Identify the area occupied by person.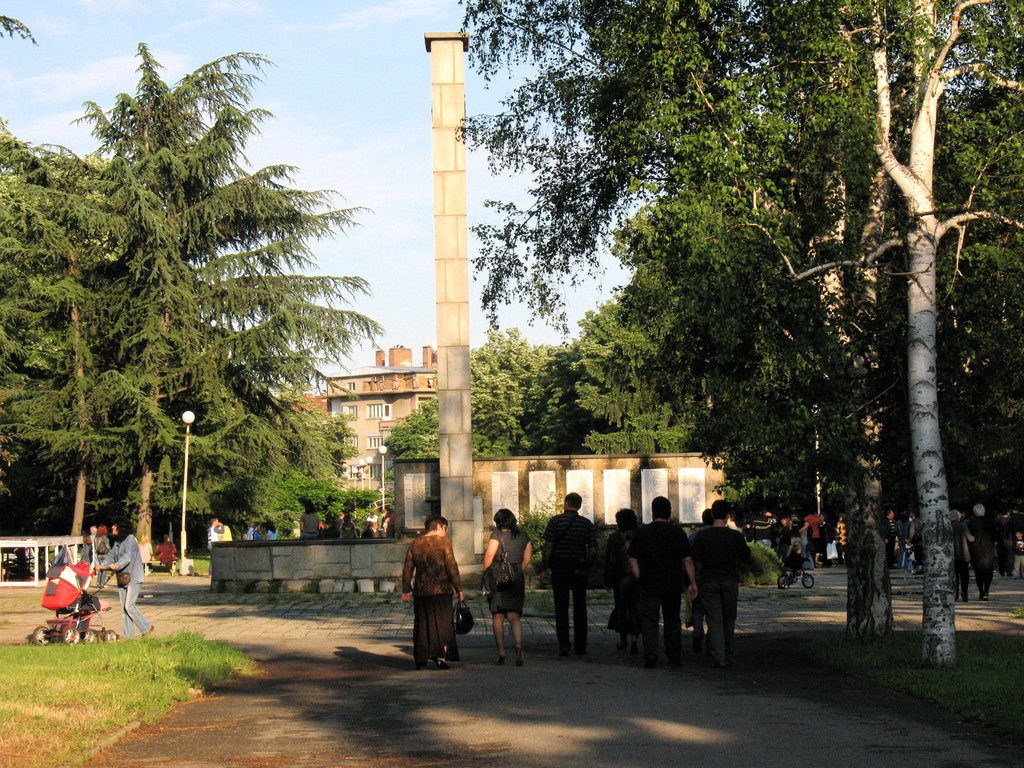
Area: l=970, t=498, r=996, b=600.
